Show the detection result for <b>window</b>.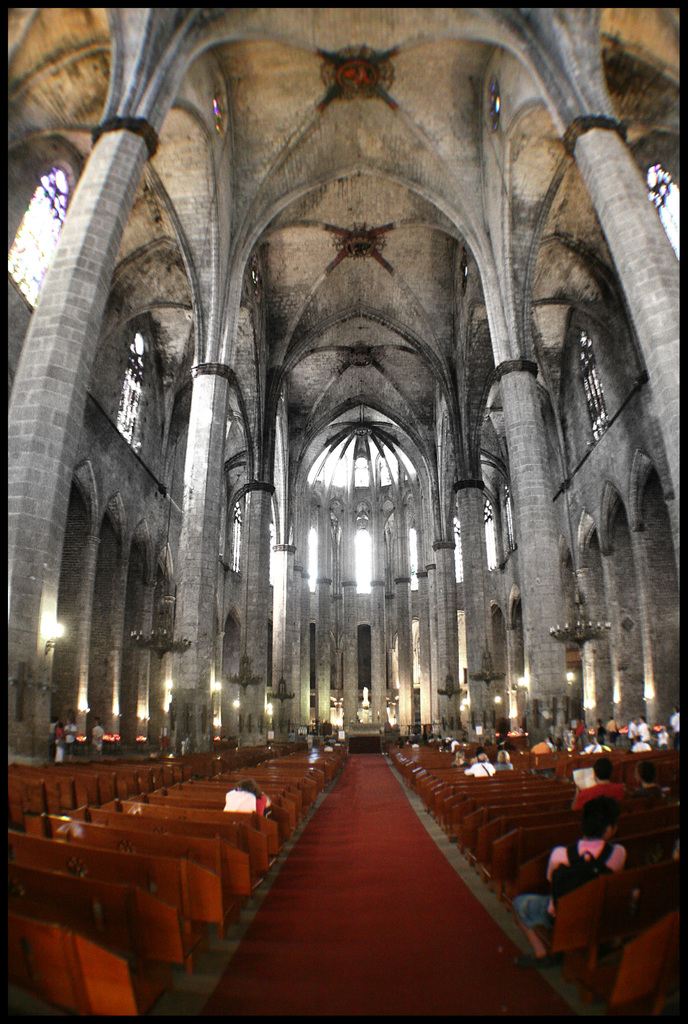
[left=454, top=520, right=467, bottom=584].
